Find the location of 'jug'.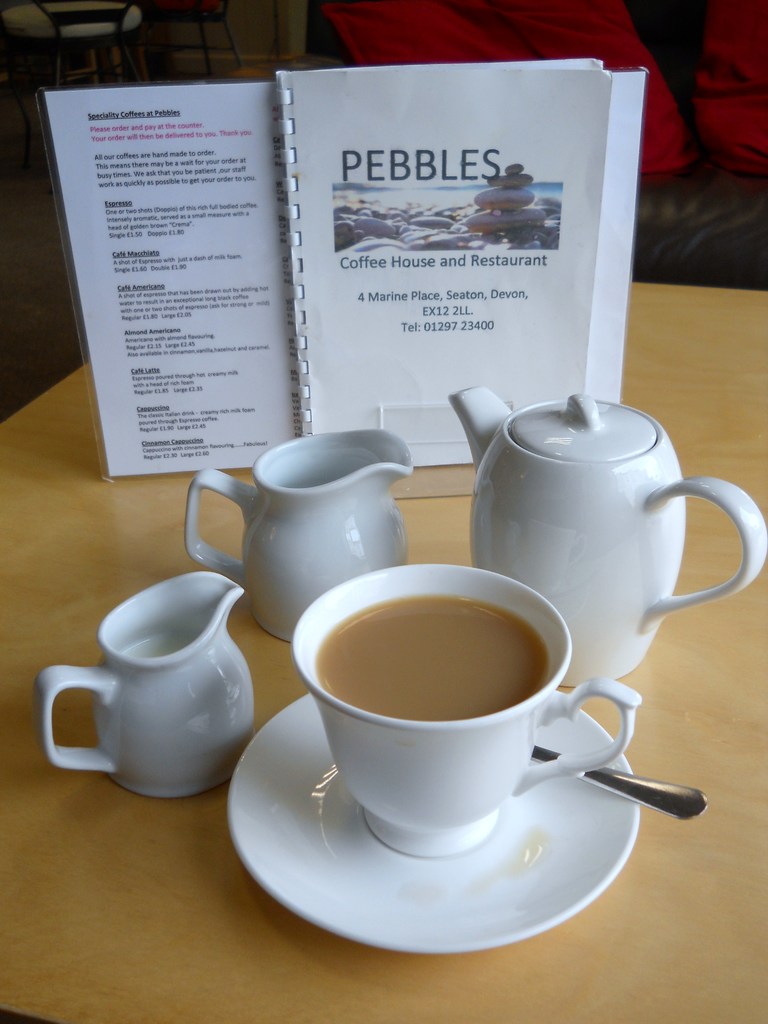
Location: <bbox>33, 568, 253, 800</bbox>.
